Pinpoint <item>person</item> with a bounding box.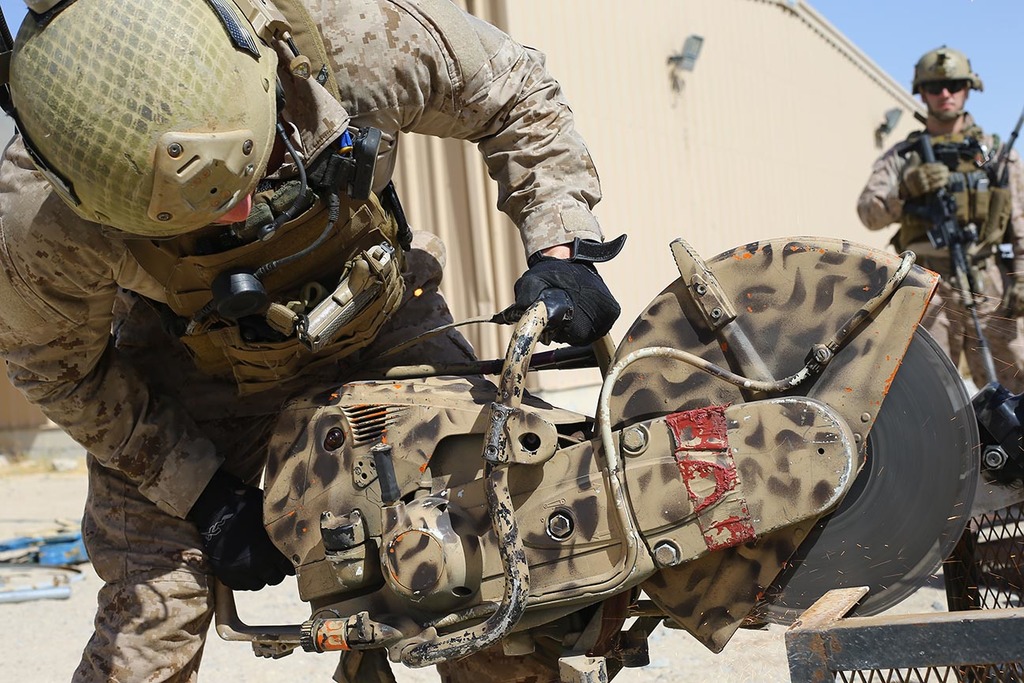
(0, 0, 625, 682).
